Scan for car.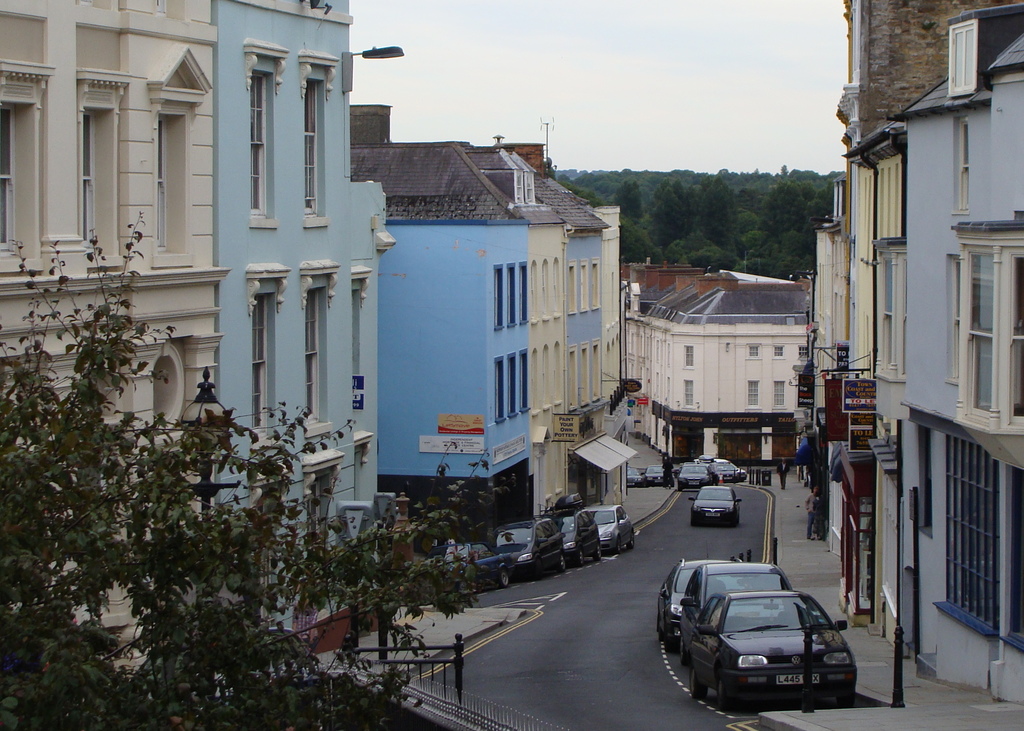
Scan result: (x1=582, y1=503, x2=634, y2=550).
